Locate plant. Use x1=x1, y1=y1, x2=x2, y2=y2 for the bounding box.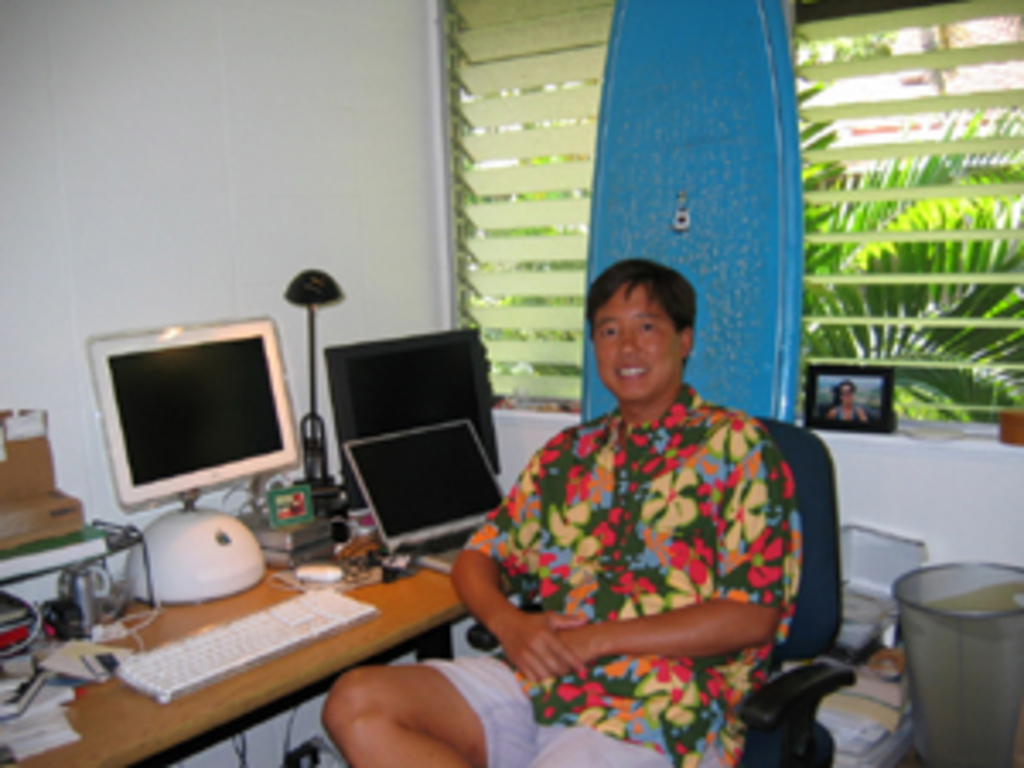
x1=799, y1=102, x2=1021, y2=423.
